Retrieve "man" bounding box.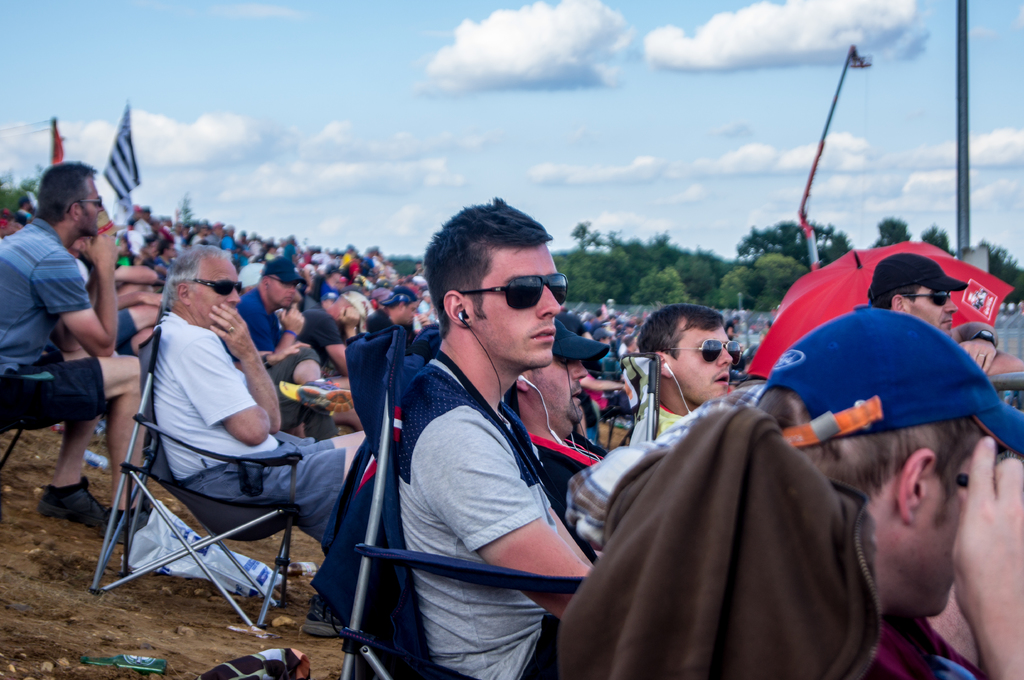
Bounding box: locate(152, 243, 371, 555).
